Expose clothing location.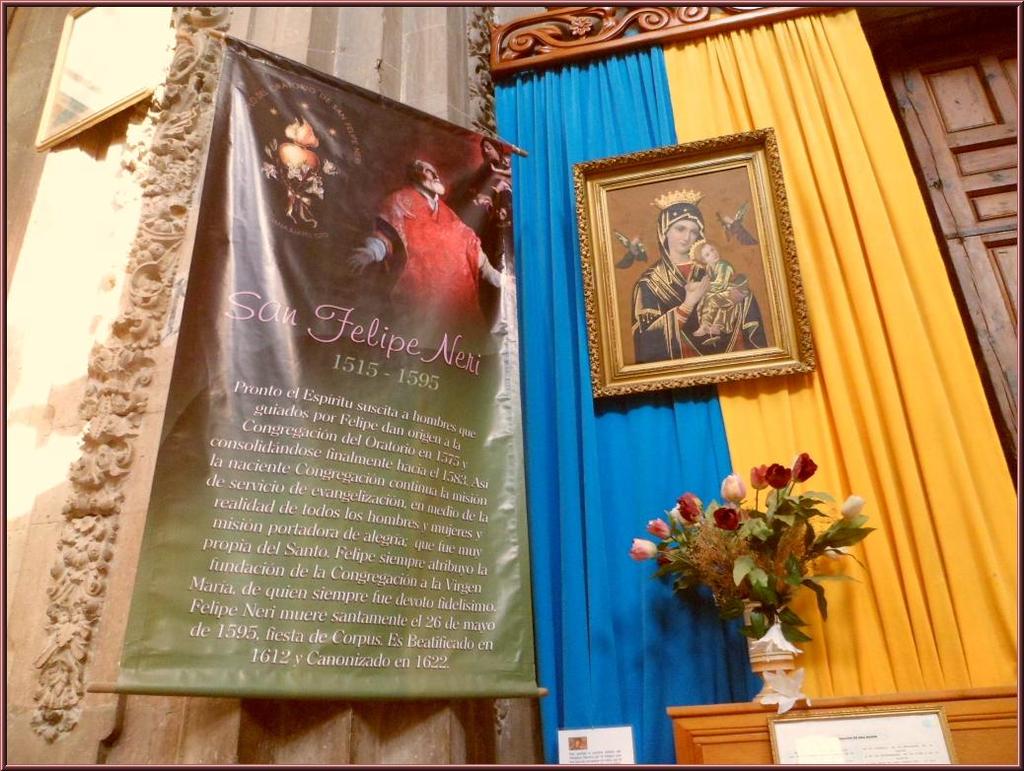
Exposed at [360, 172, 491, 348].
